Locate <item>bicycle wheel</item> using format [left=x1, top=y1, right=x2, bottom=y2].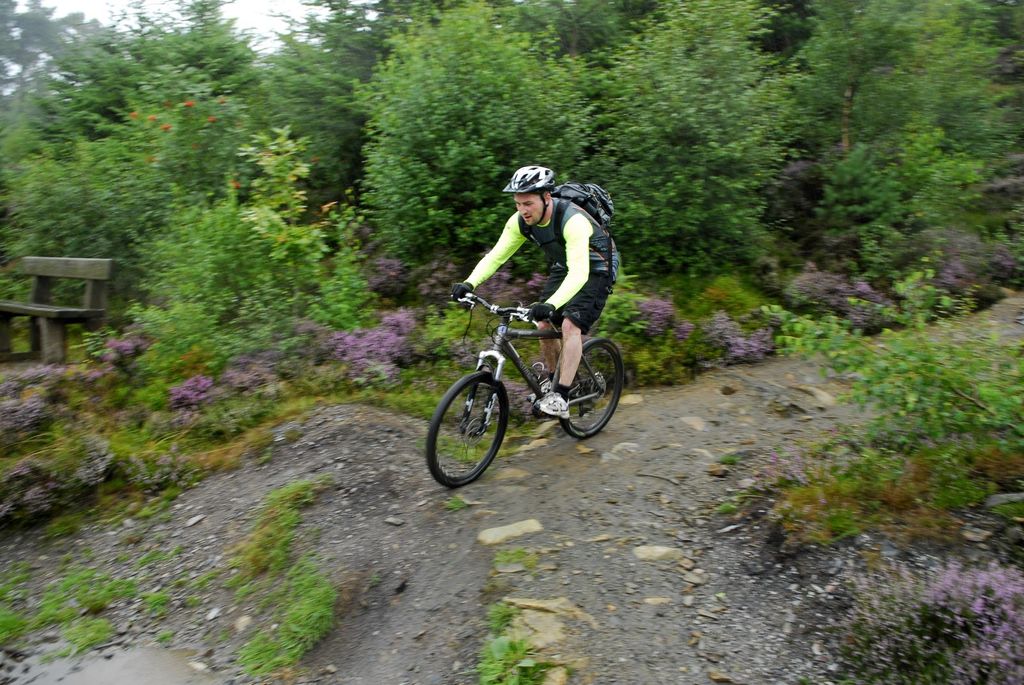
[left=557, top=336, right=625, bottom=440].
